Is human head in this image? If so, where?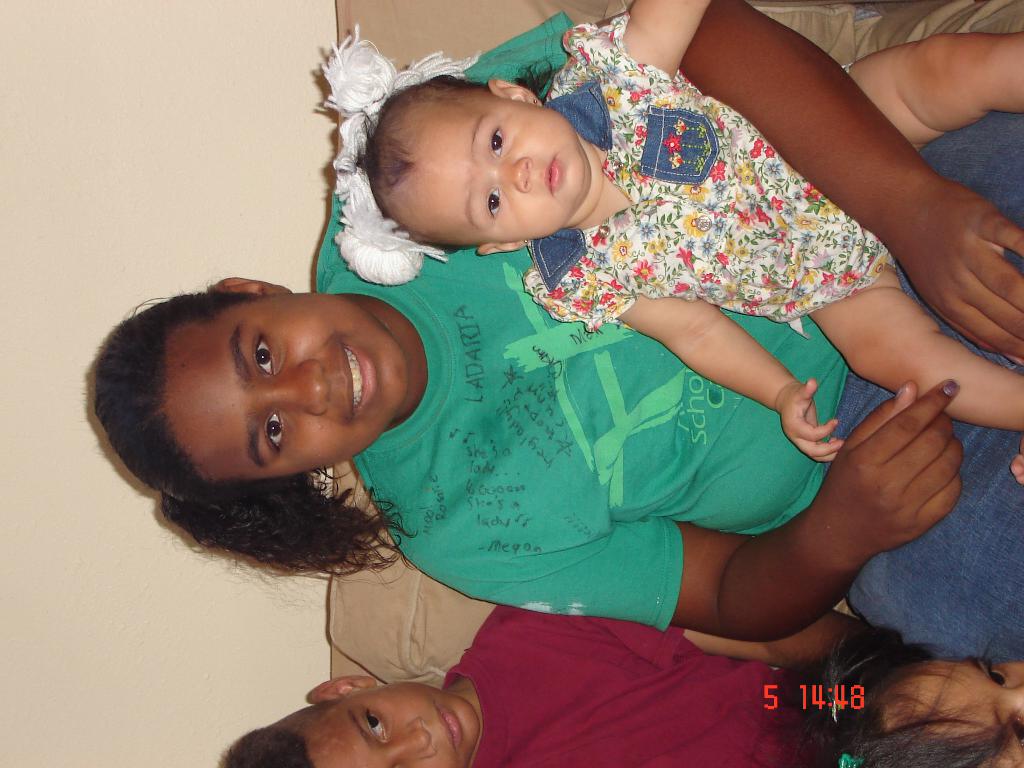
Yes, at x1=222, y1=676, x2=483, y2=767.
